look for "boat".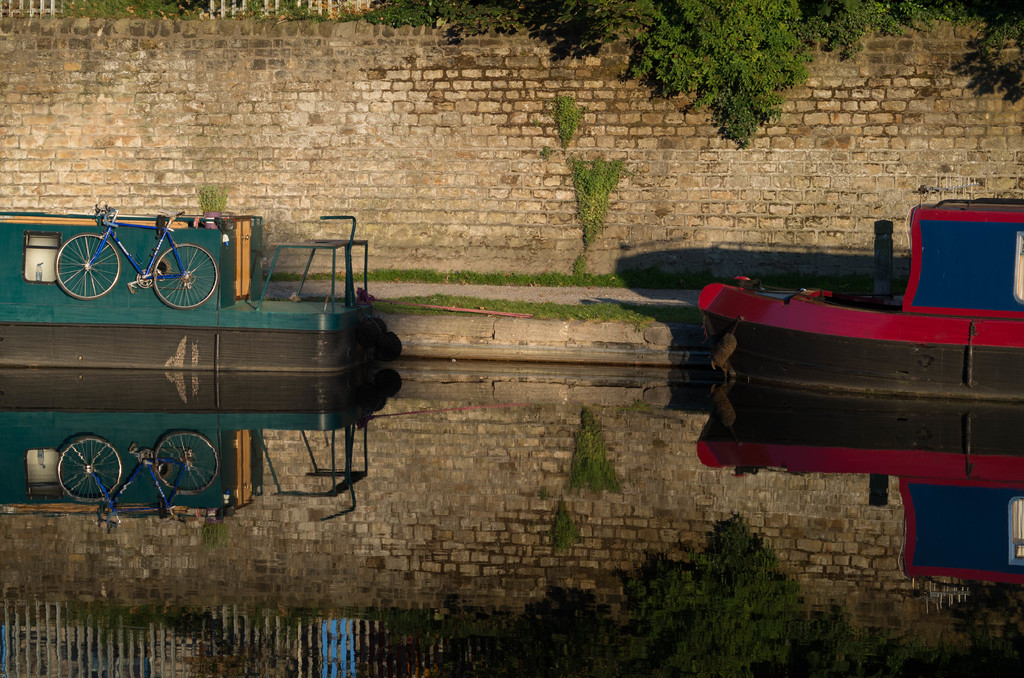
Found: bbox=(700, 202, 1023, 401).
